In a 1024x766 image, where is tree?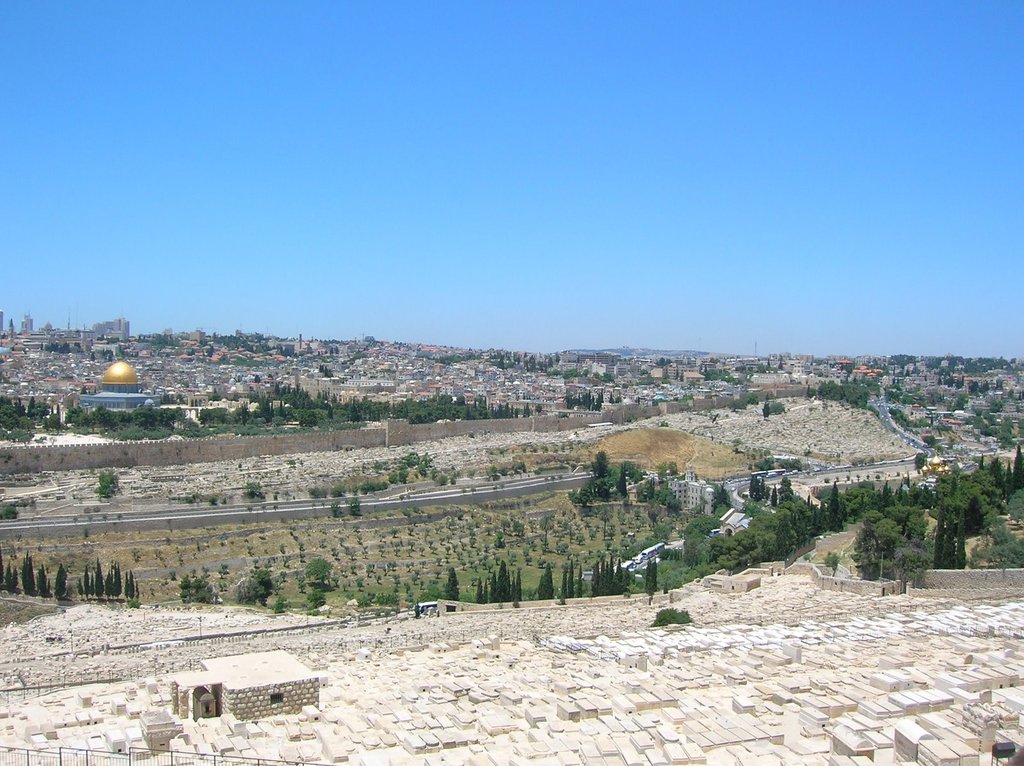
bbox(305, 555, 333, 587).
